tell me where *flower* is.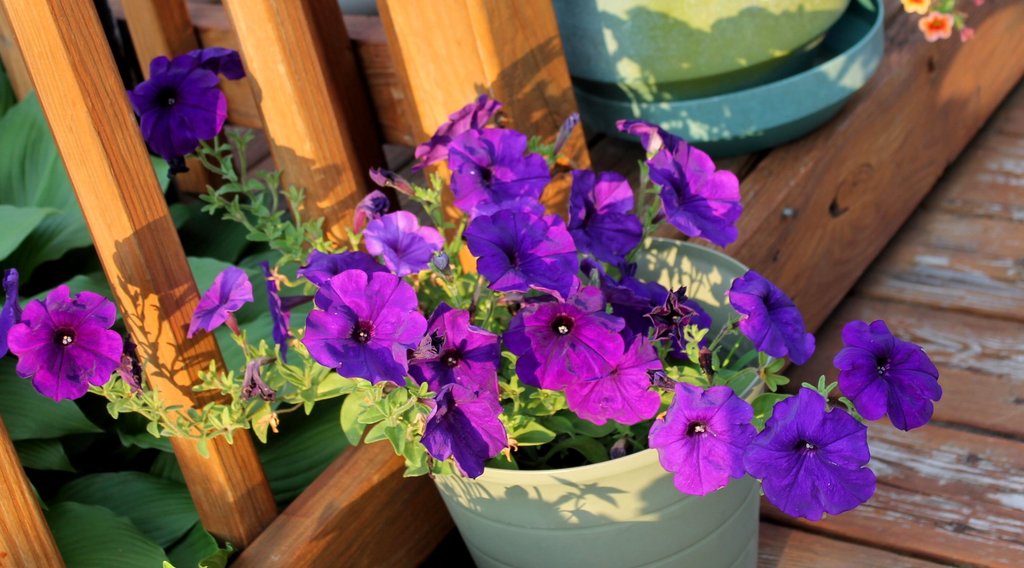
*flower* is at [left=0, top=268, right=23, bottom=360].
